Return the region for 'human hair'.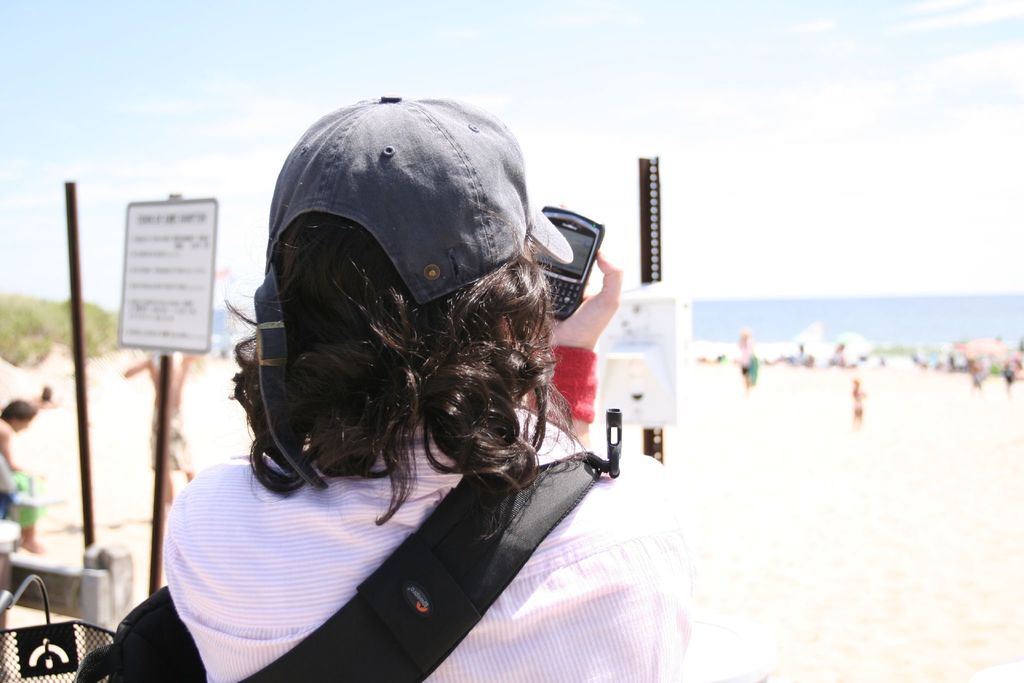
0 398 38 427.
